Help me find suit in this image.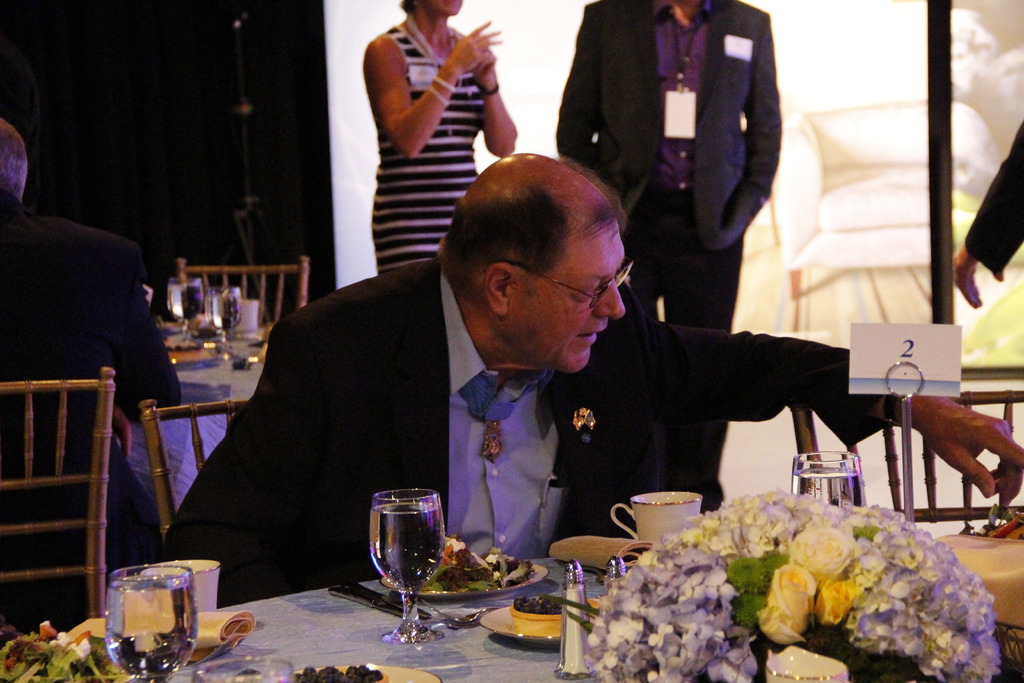
Found it: {"x1": 159, "y1": 257, "x2": 886, "y2": 611}.
